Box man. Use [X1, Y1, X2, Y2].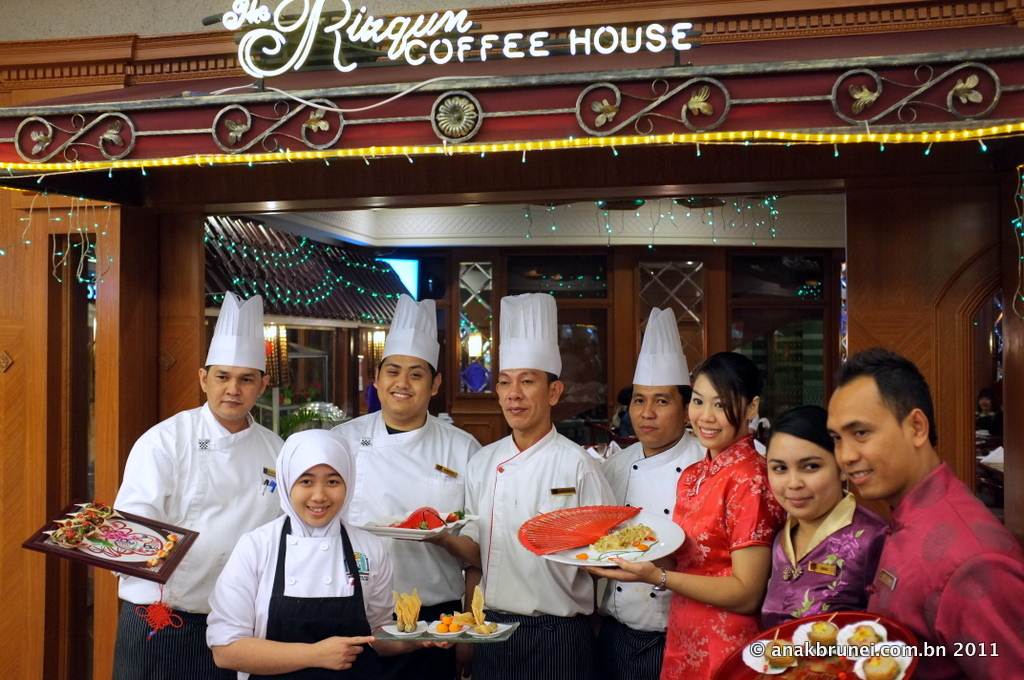
[600, 303, 760, 679].
